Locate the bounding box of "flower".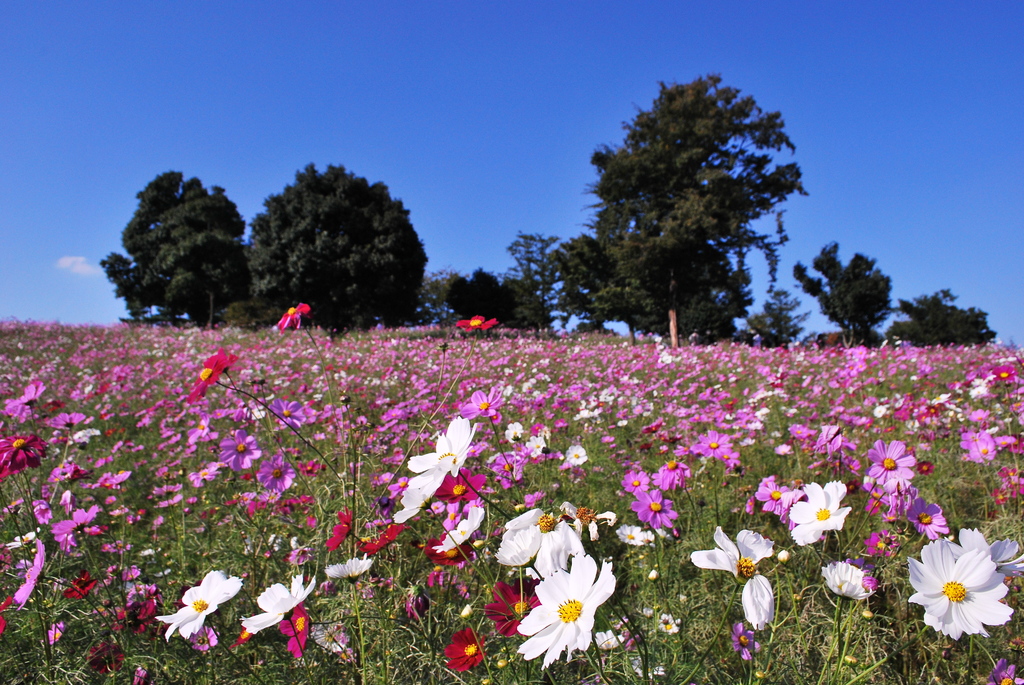
Bounding box: BBox(788, 483, 852, 546).
